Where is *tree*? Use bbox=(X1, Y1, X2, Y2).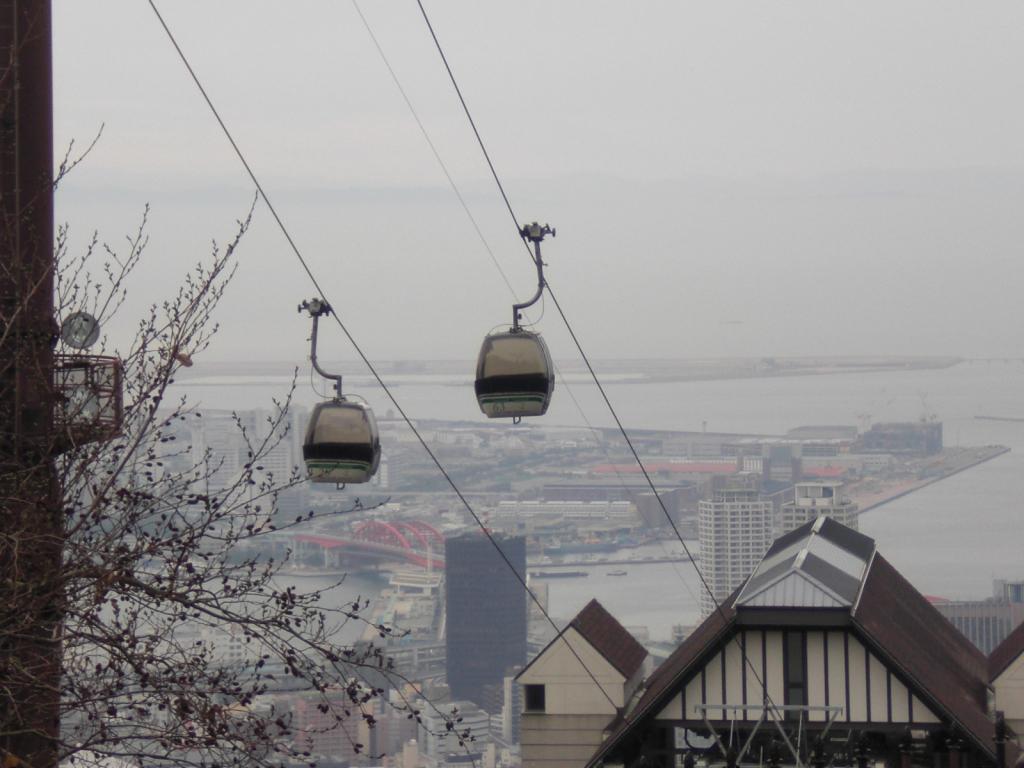
bbox=(0, 0, 471, 767).
